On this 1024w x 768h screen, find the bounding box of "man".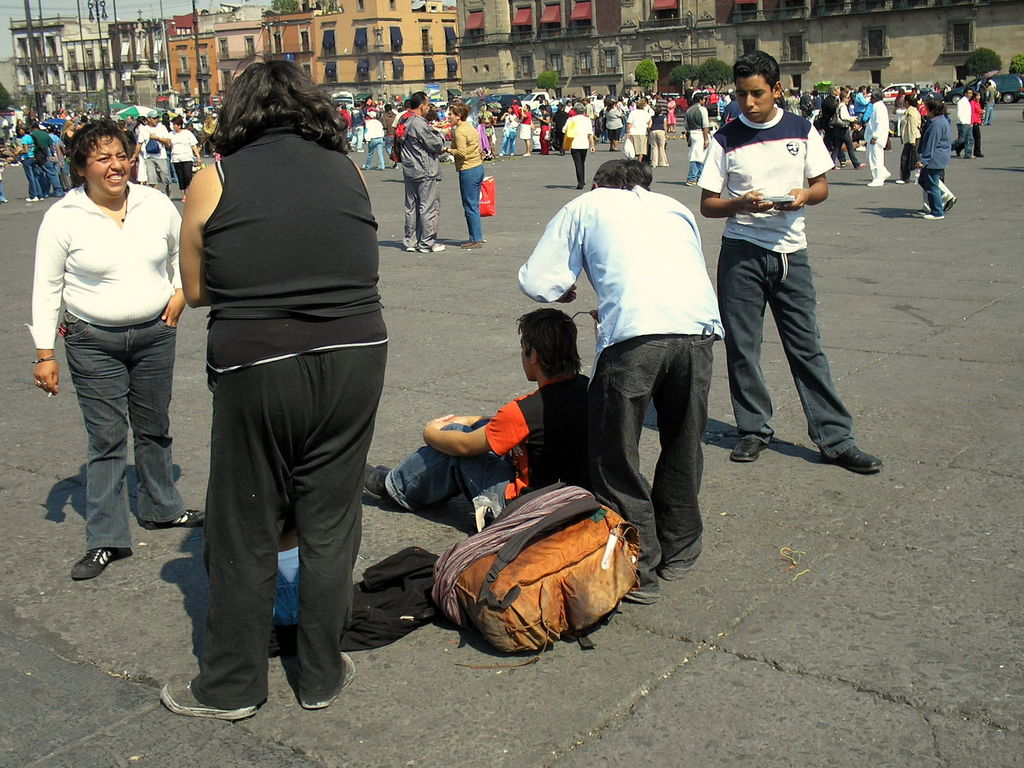
Bounding box: x1=347, y1=100, x2=367, y2=154.
